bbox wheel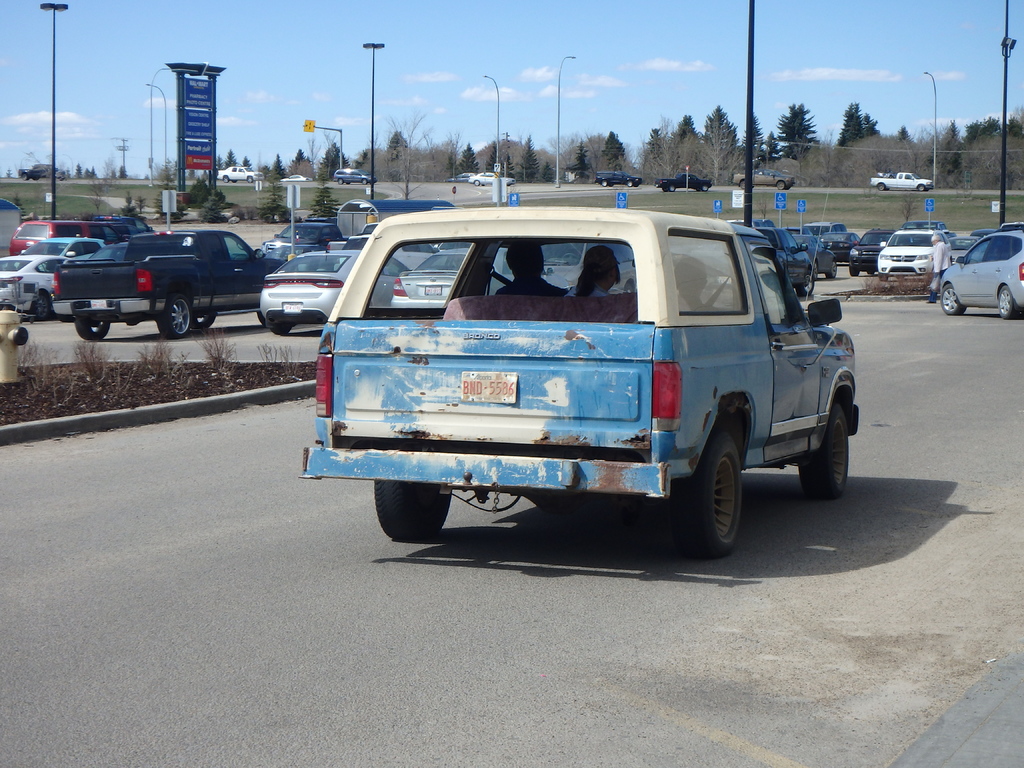
l=797, t=401, r=849, b=499
